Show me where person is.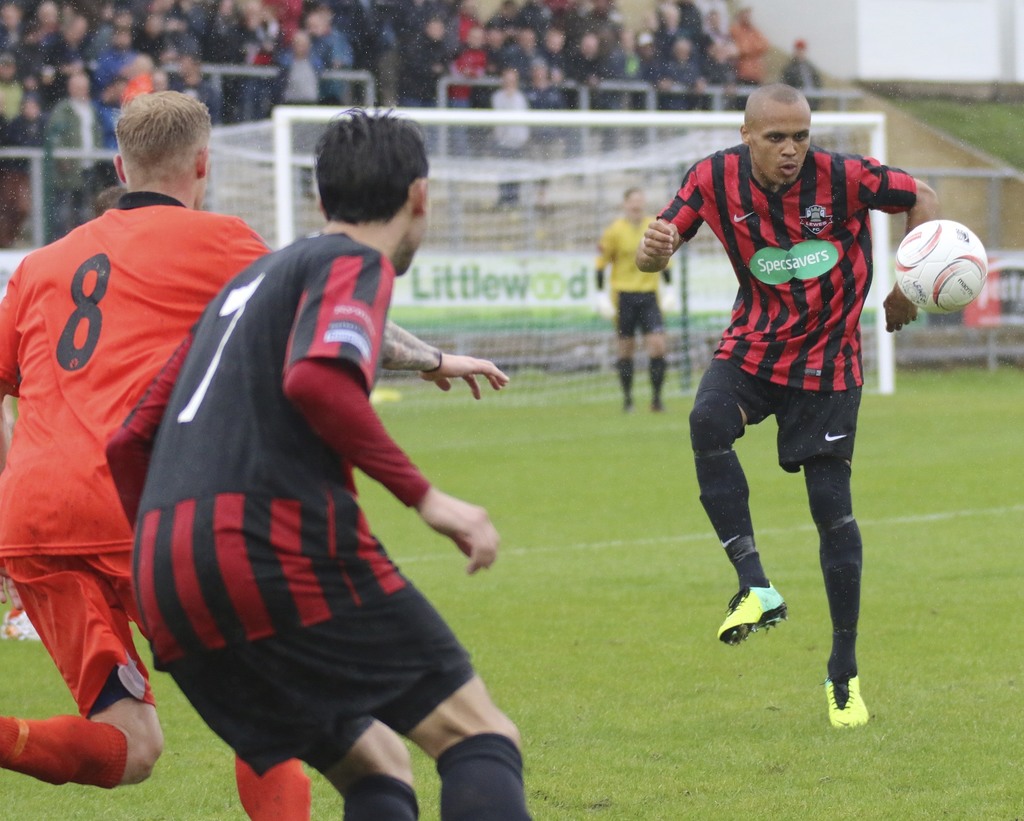
person is at [left=779, top=29, right=829, bottom=113].
